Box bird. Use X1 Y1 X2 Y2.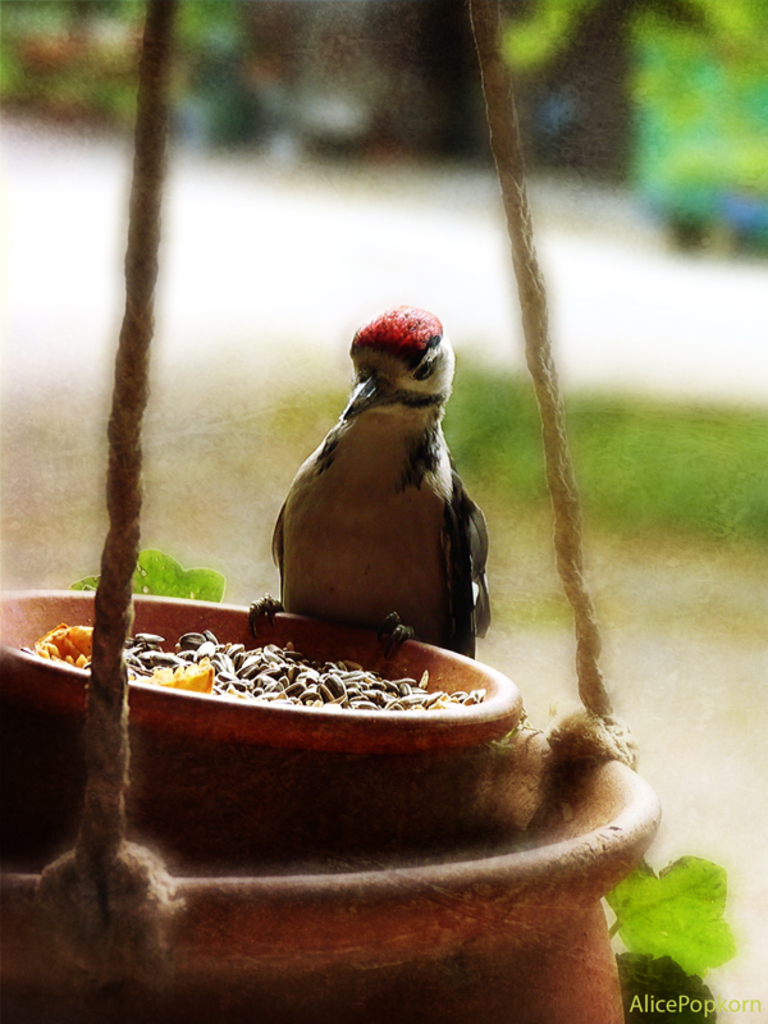
262 312 508 677.
